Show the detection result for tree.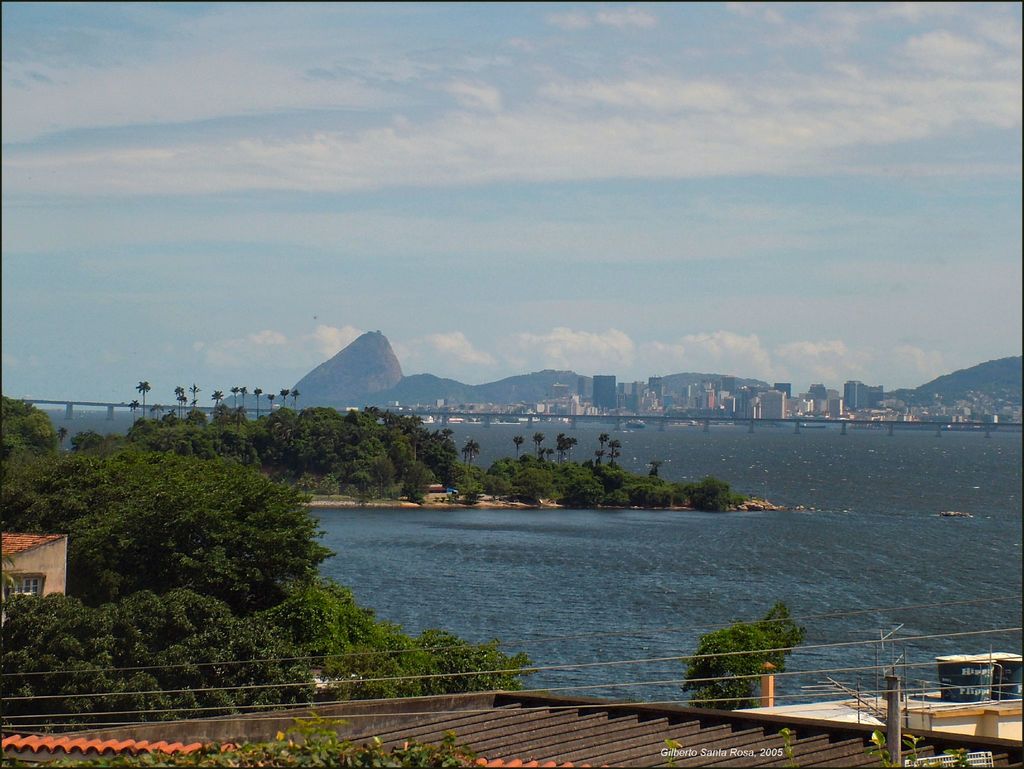
BBox(0, 583, 290, 737).
